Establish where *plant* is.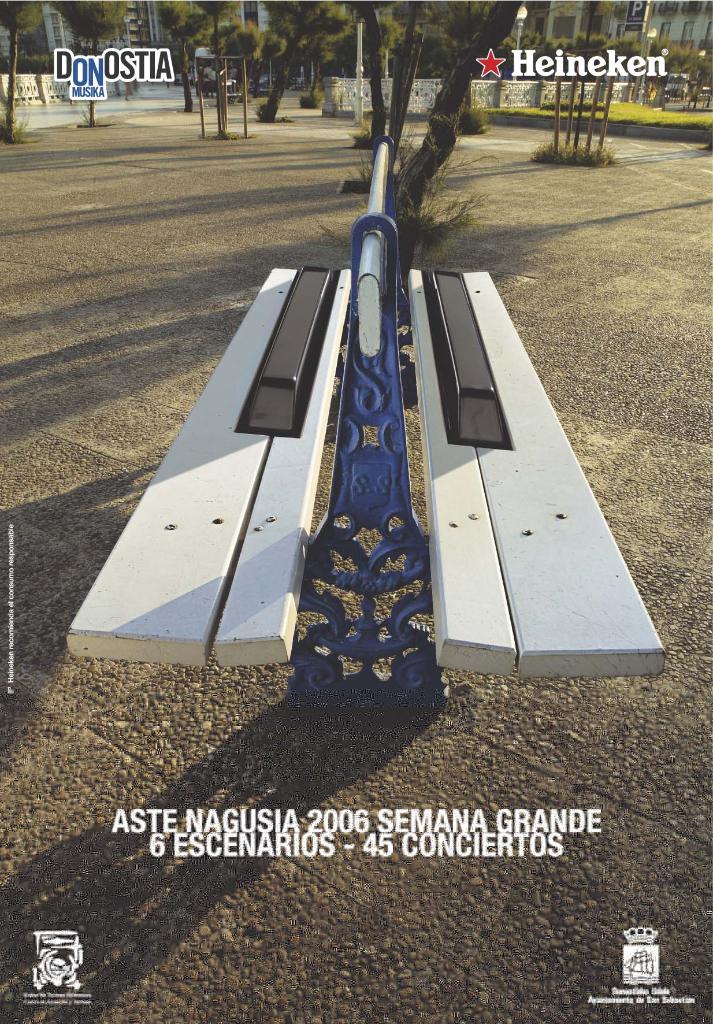
Established at 273/110/291/122.
